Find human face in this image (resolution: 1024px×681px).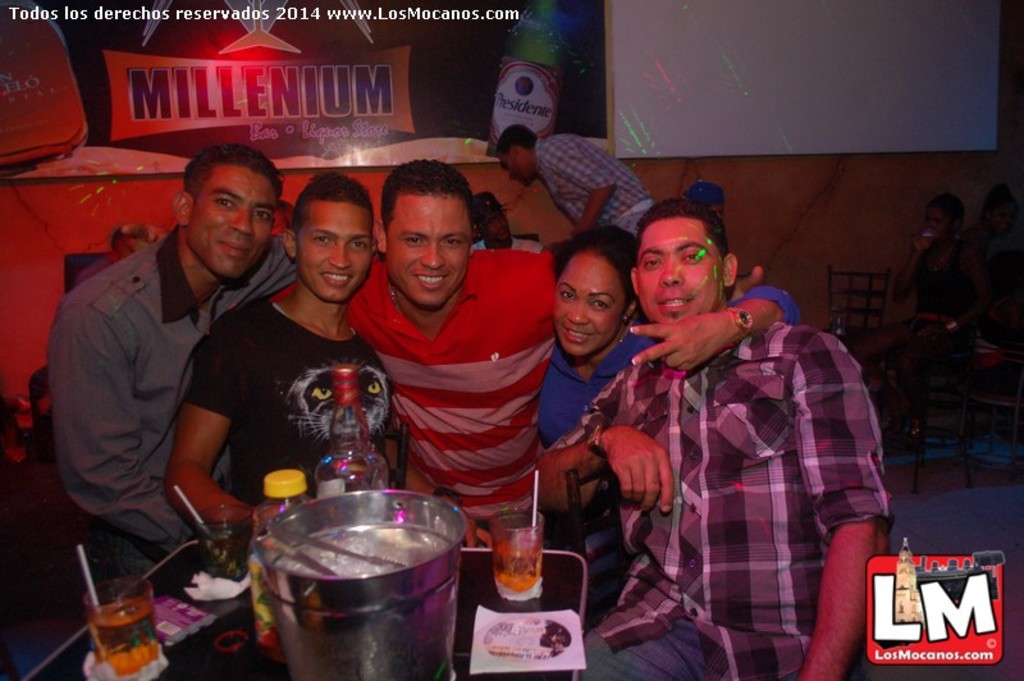
[left=497, top=152, right=529, bottom=187].
